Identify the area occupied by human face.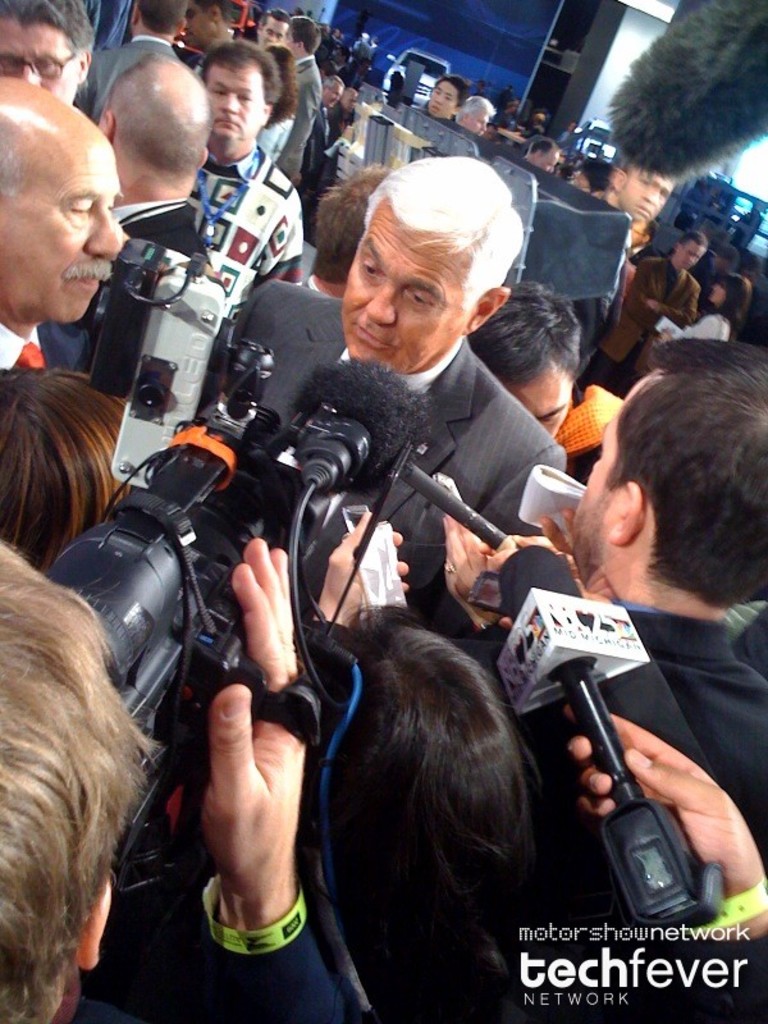
Area: BBox(534, 150, 558, 175).
